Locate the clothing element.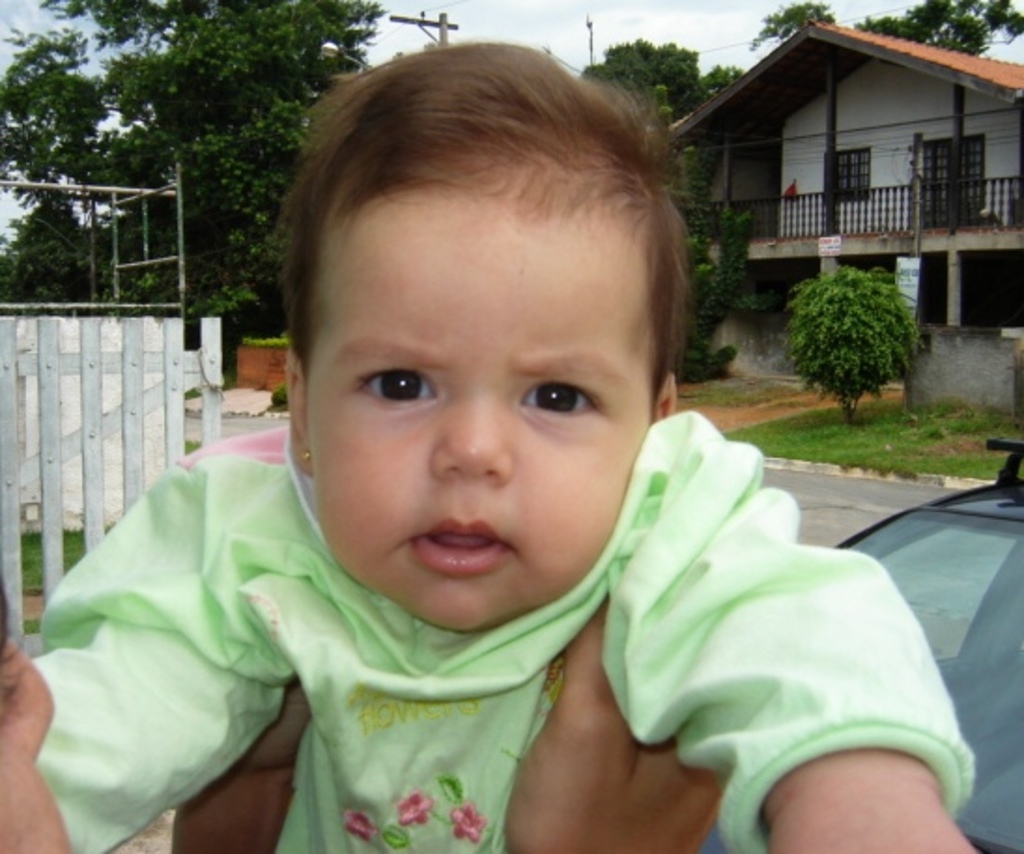
Element bbox: BBox(7, 406, 985, 852).
